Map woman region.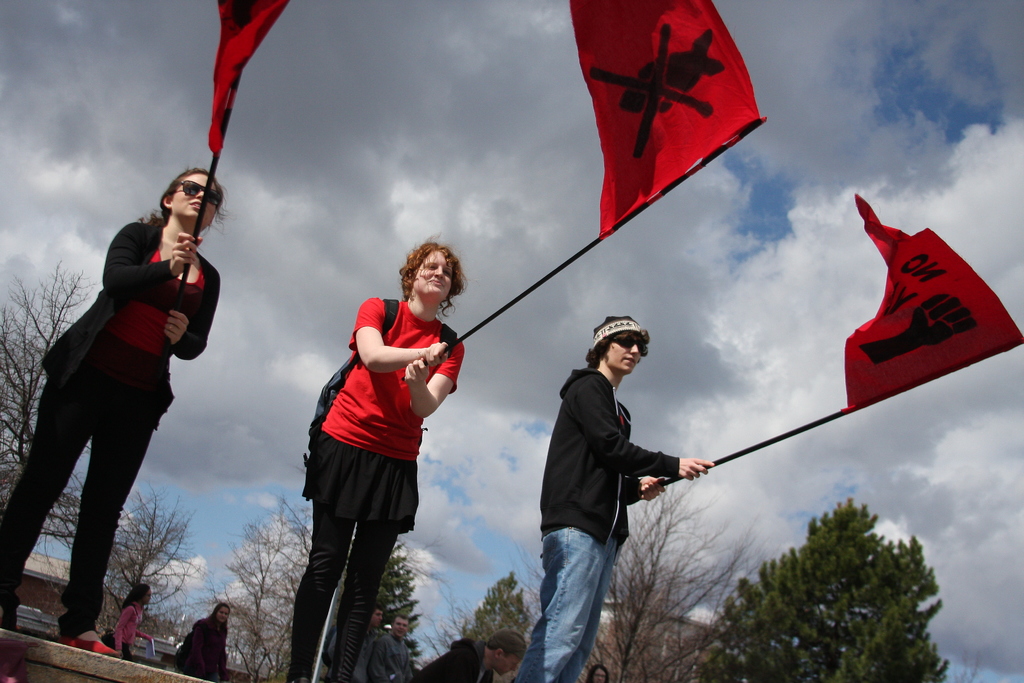
Mapped to x1=0, y1=167, x2=220, y2=662.
